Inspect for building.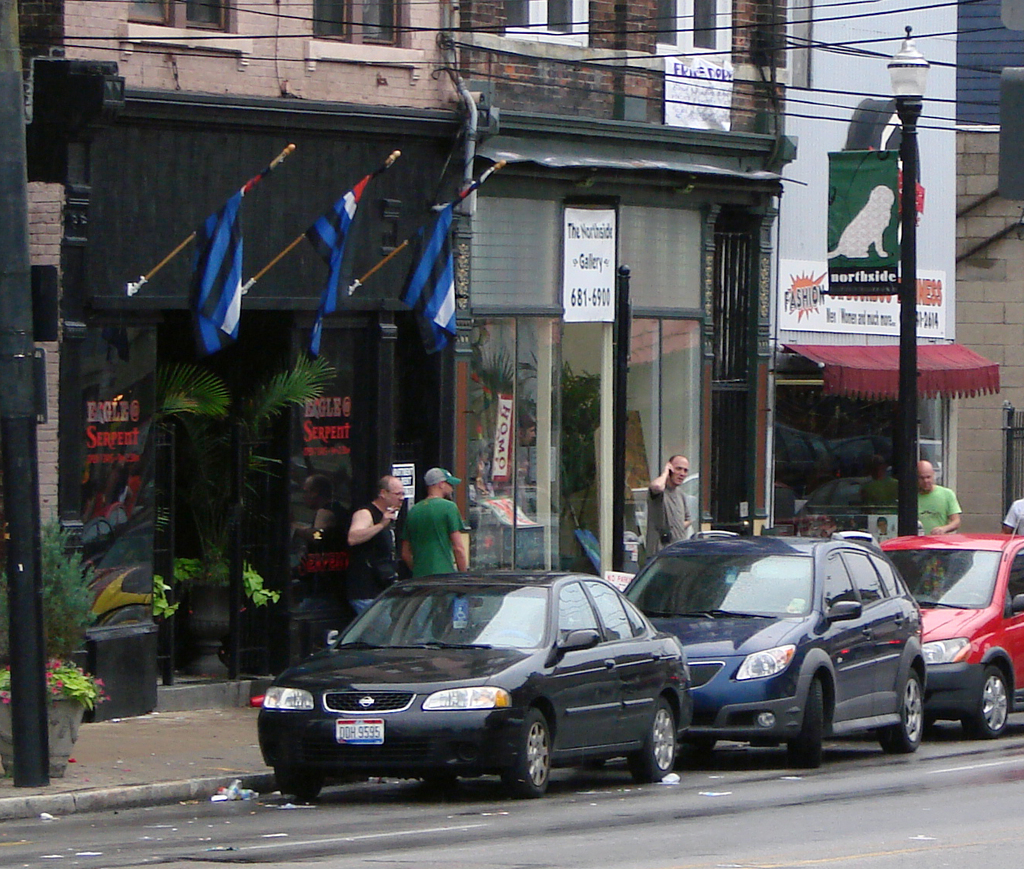
Inspection: <box>776,0,1009,536</box>.
